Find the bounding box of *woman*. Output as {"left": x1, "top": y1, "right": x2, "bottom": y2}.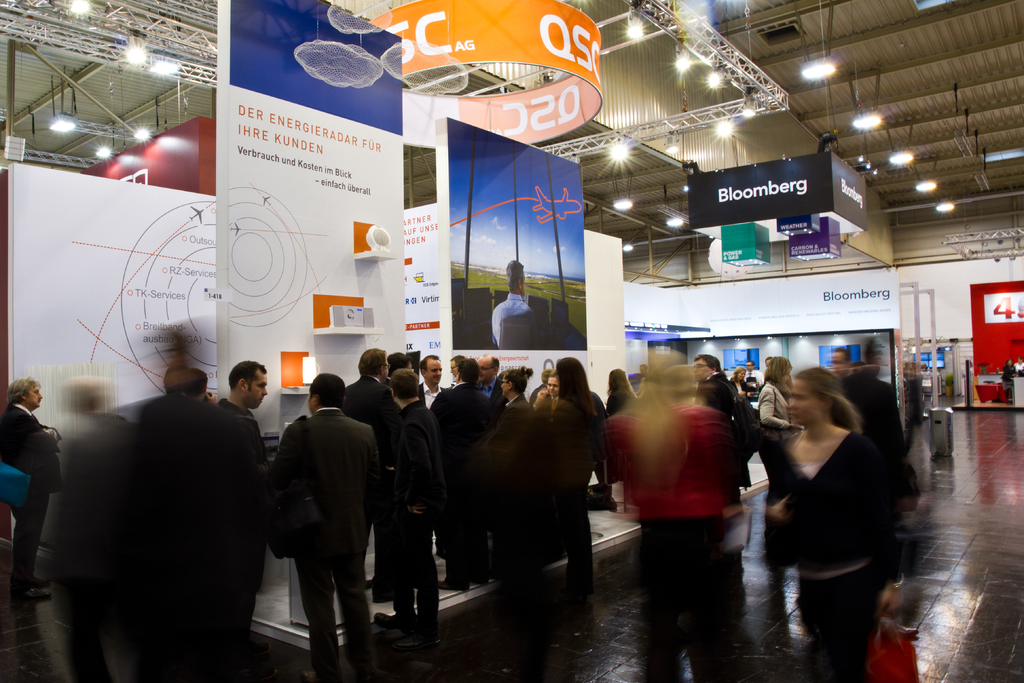
{"left": 604, "top": 366, "right": 637, "bottom": 508}.
